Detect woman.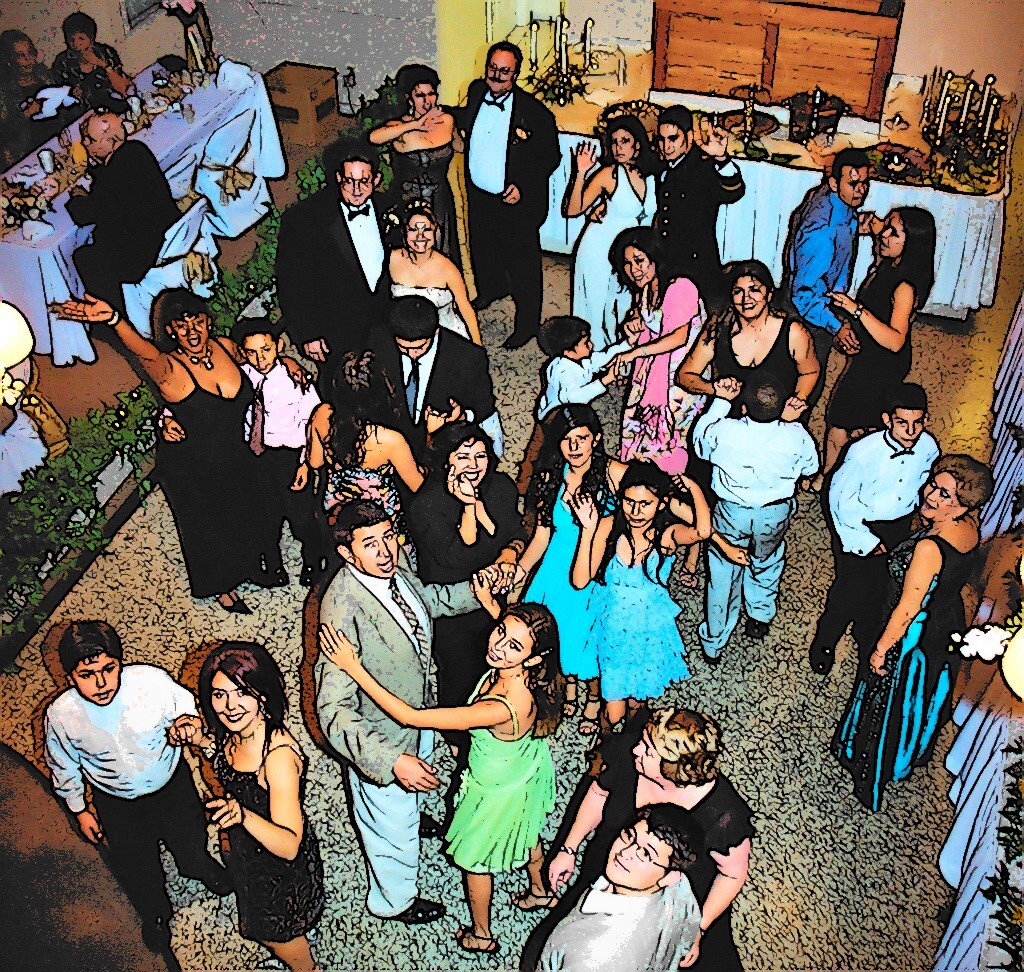
Detected at box=[611, 226, 717, 497].
